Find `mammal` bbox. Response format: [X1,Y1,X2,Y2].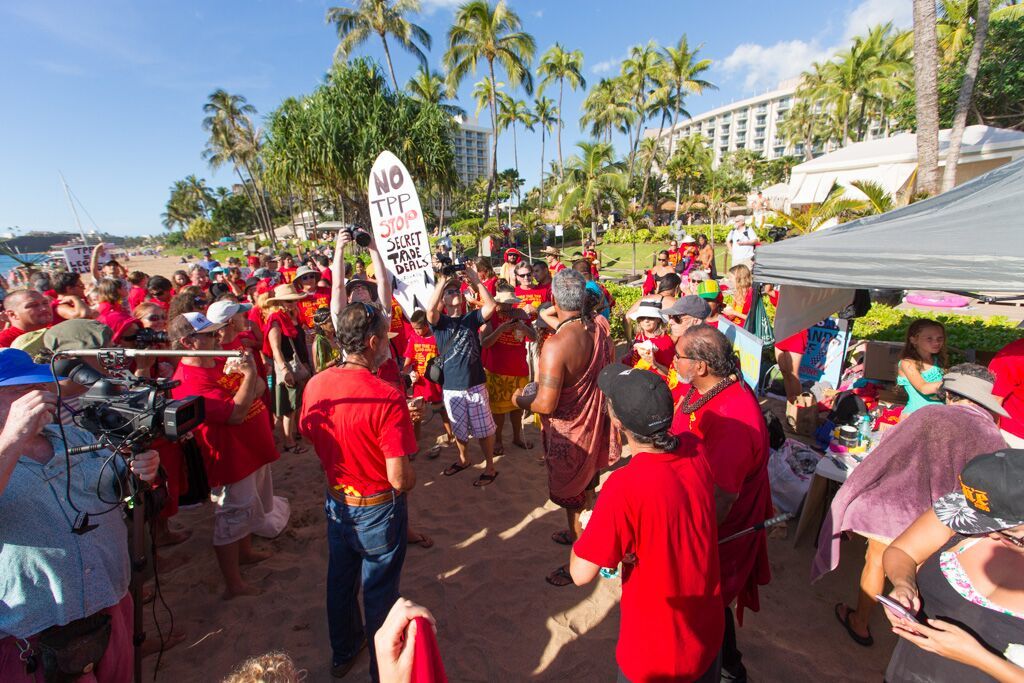
[831,357,1014,644].
